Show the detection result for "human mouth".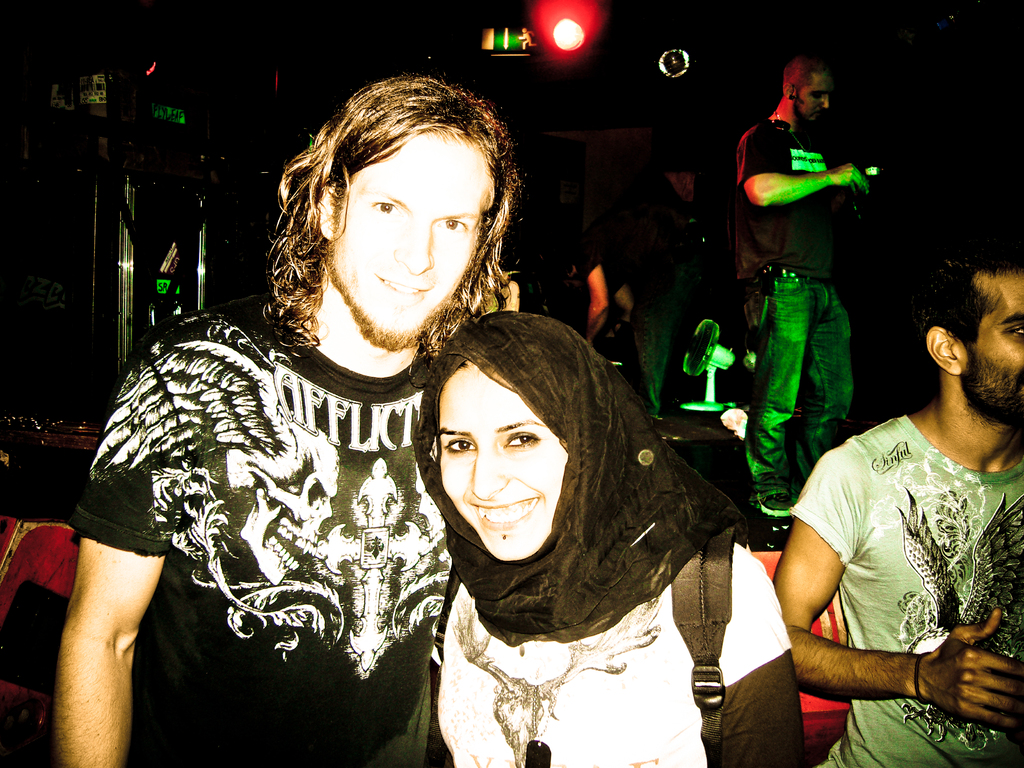
465, 491, 536, 536.
